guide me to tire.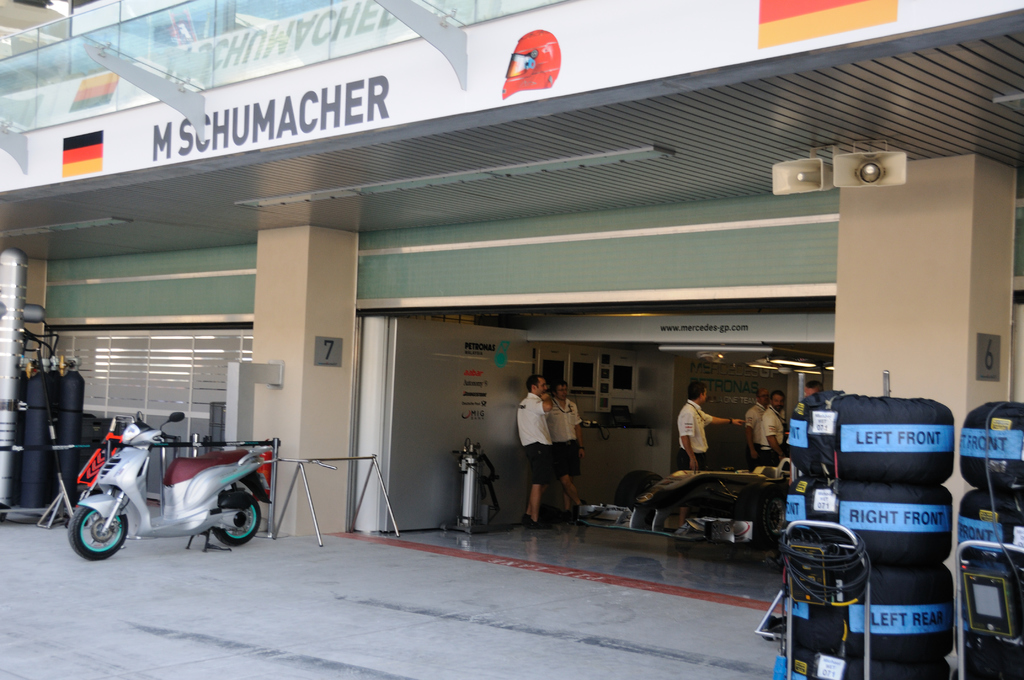
Guidance: l=787, t=475, r=952, b=562.
